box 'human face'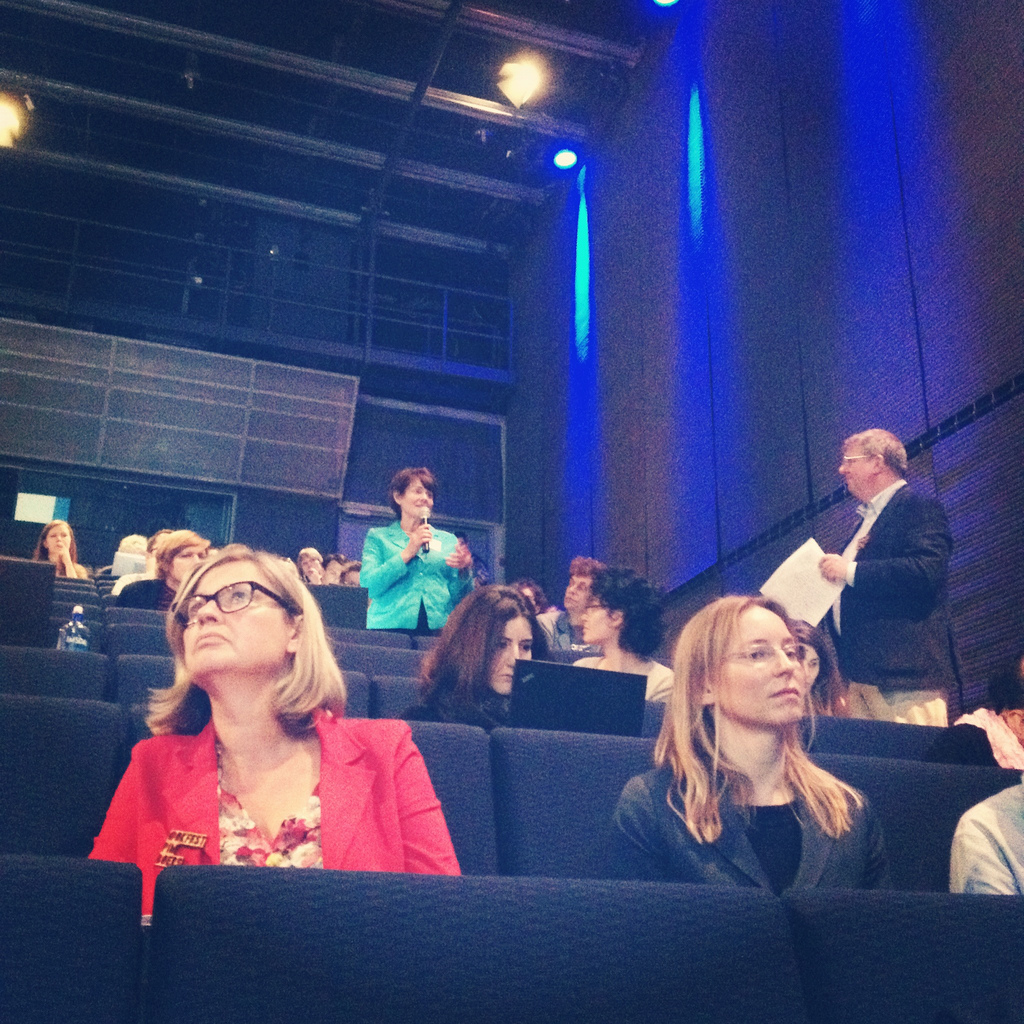
391, 477, 432, 519
